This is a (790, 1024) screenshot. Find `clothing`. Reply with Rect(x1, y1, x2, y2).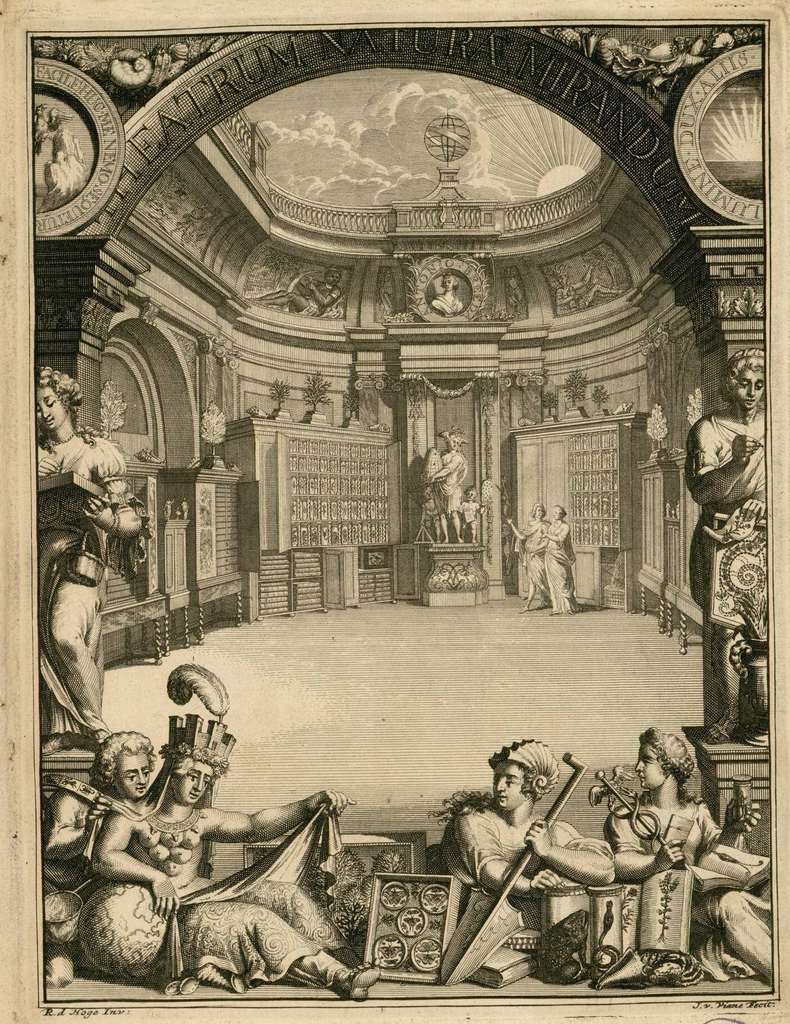
Rect(458, 501, 483, 529).
